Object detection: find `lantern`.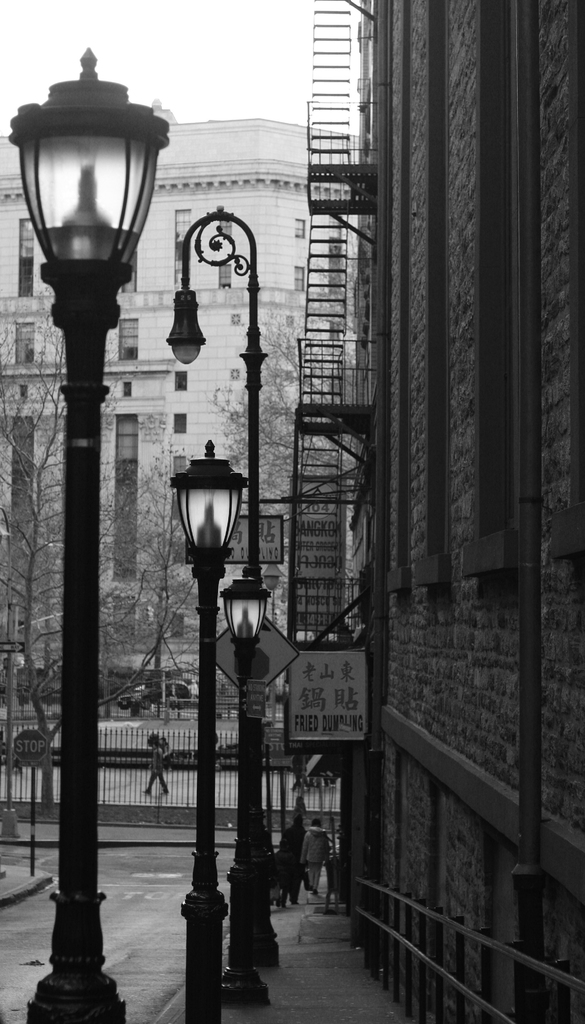
BBox(218, 555, 271, 657).
